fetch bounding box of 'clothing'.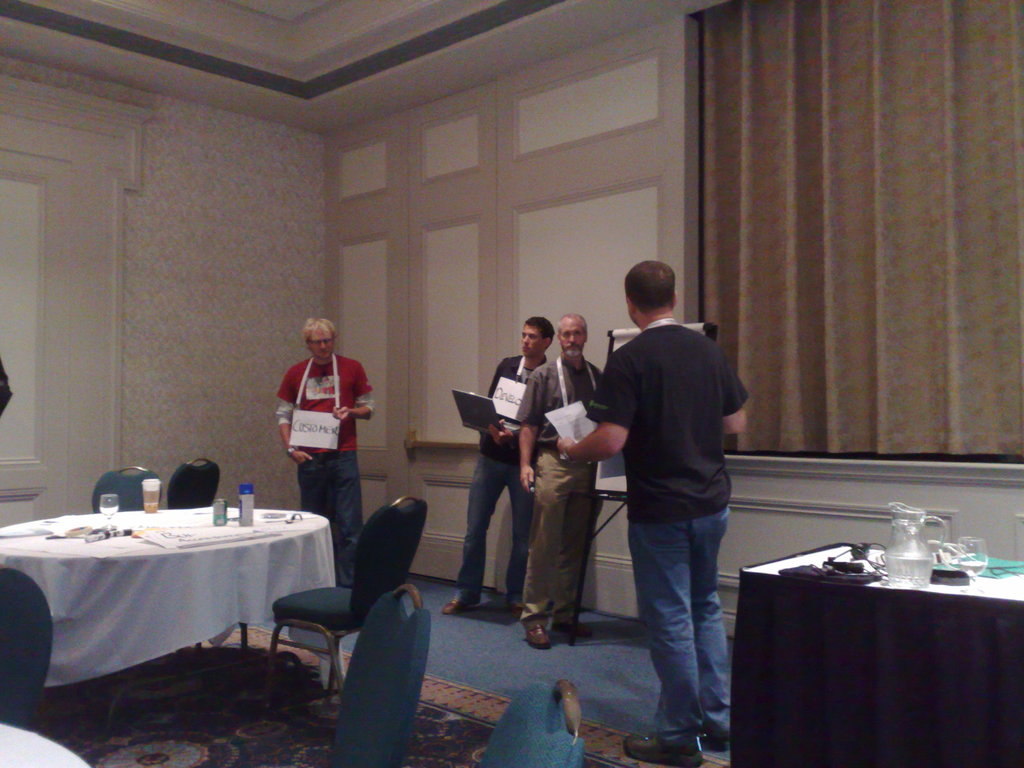
Bbox: detection(628, 513, 723, 742).
